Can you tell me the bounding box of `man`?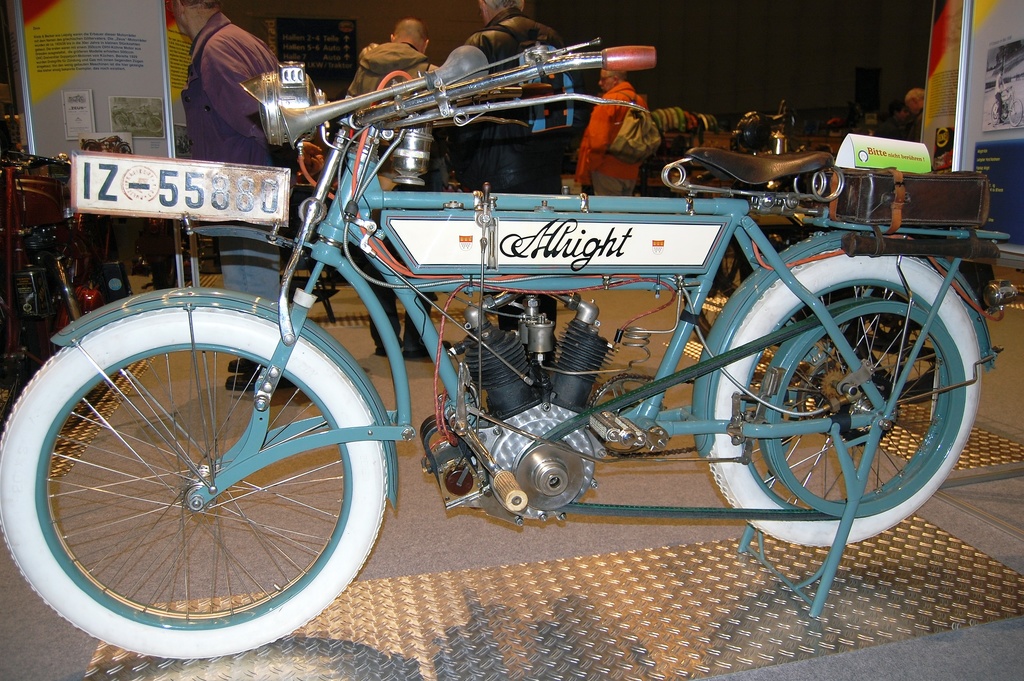
<bbox>901, 88, 930, 152</bbox>.
